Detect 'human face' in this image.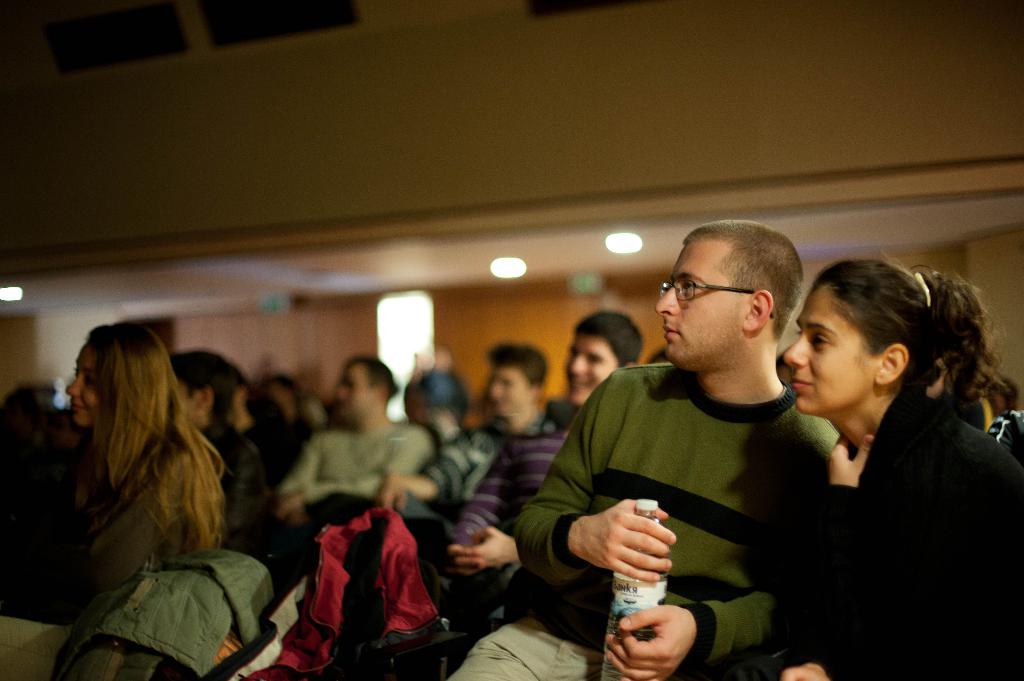
Detection: <bbox>556, 329, 614, 405</bbox>.
